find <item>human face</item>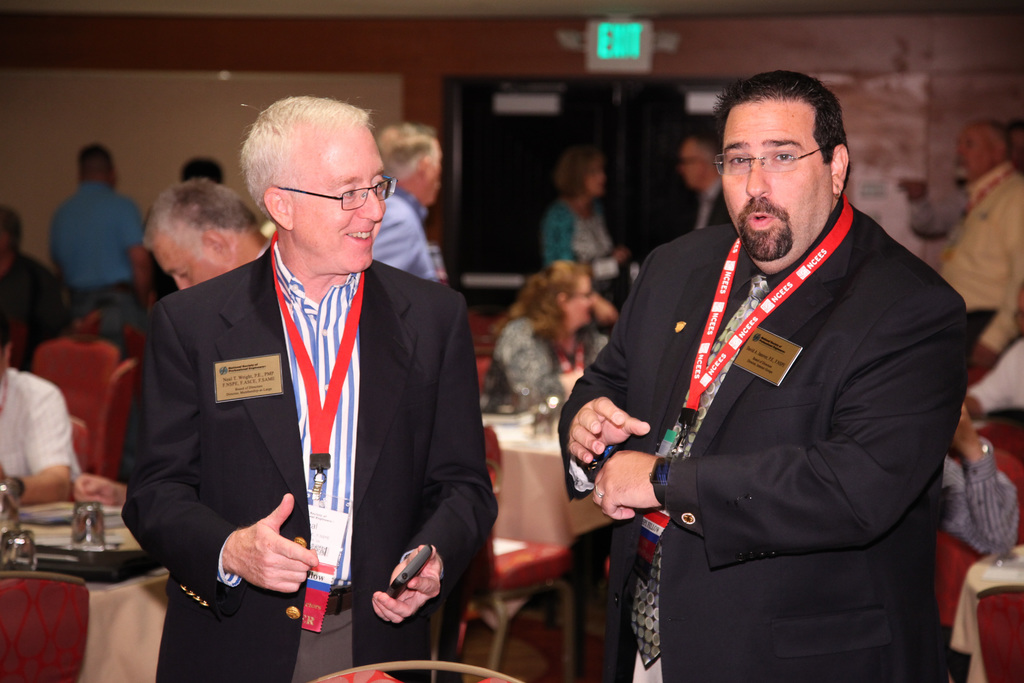
l=432, t=160, r=444, b=201
